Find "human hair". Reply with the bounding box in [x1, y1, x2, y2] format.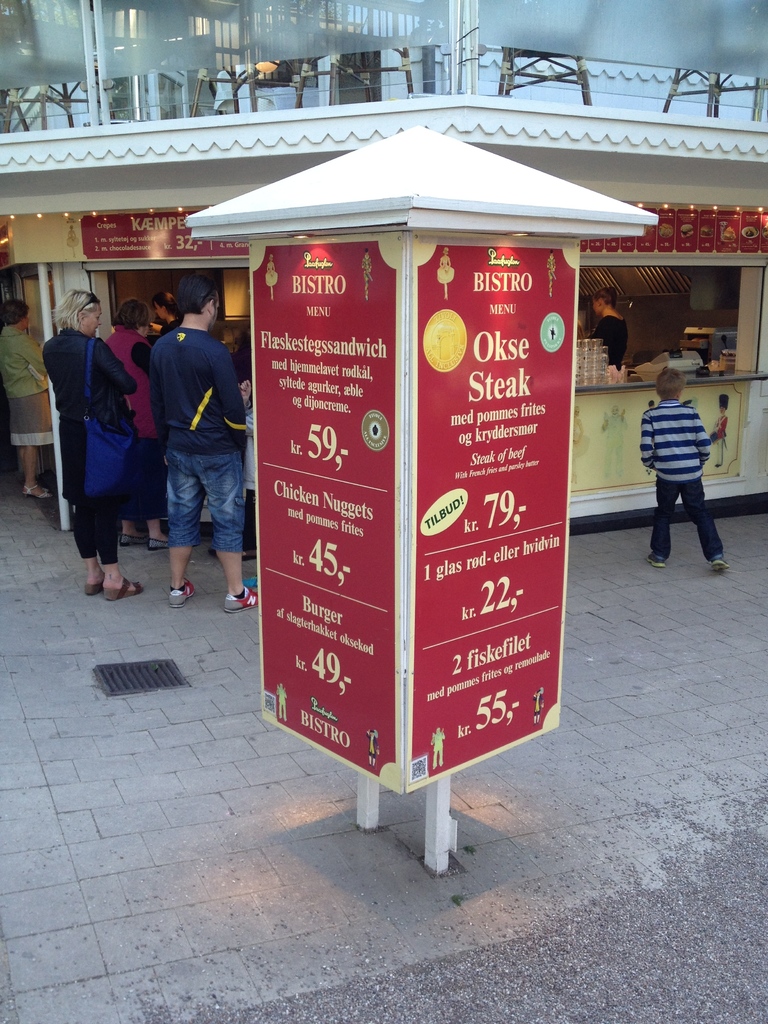
[47, 289, 100, 329].
